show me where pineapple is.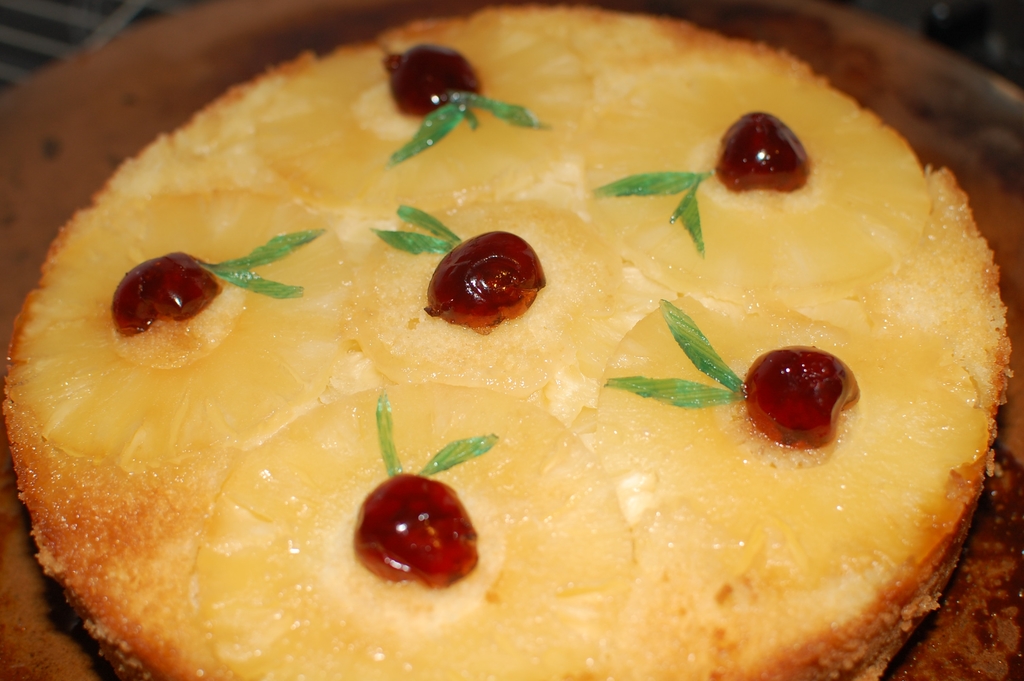
pineapple is at <box>594,288,997,586</box>.
